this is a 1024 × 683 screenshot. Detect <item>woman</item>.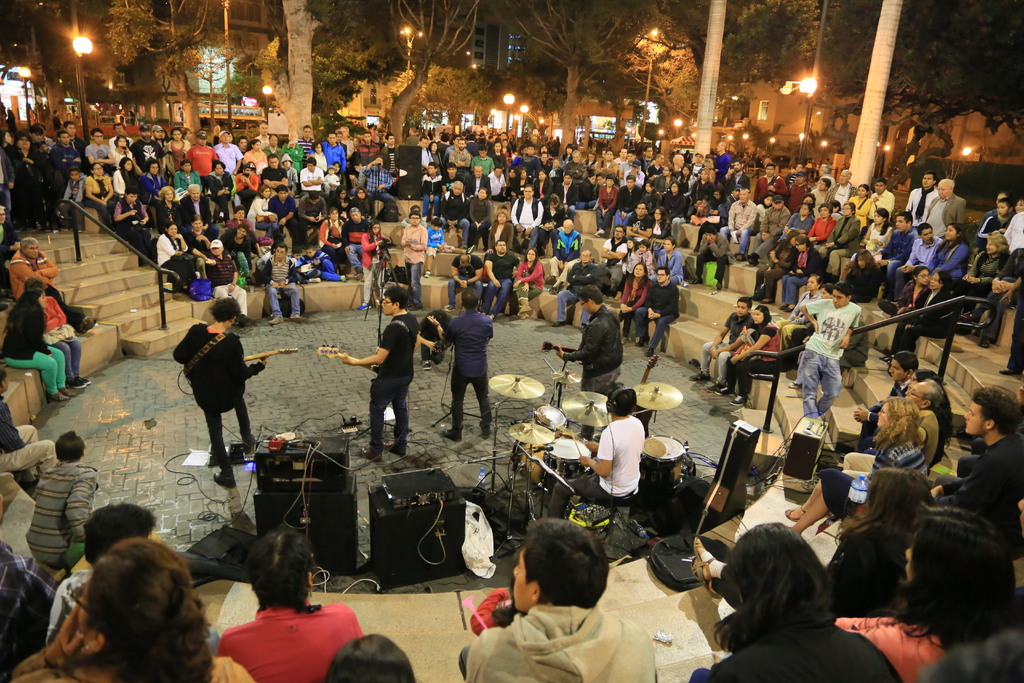
<region>155, 224, 192, 286</region>.
